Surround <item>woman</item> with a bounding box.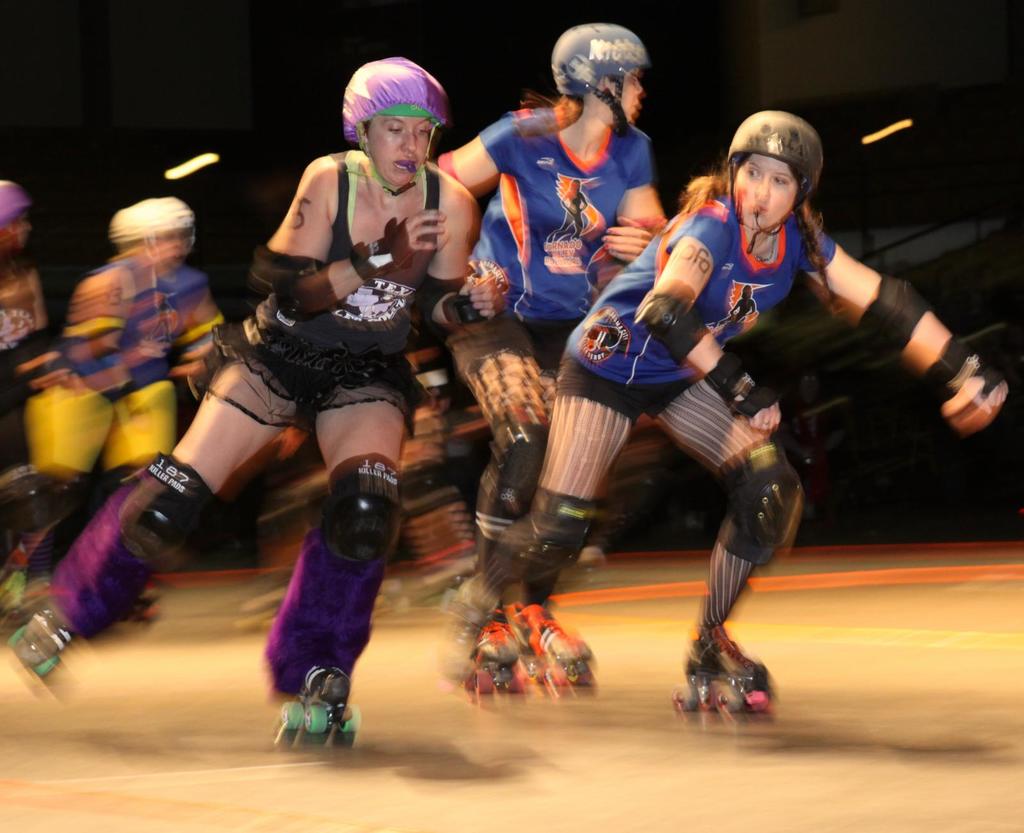
rect(439, 107, 1007, 691).
